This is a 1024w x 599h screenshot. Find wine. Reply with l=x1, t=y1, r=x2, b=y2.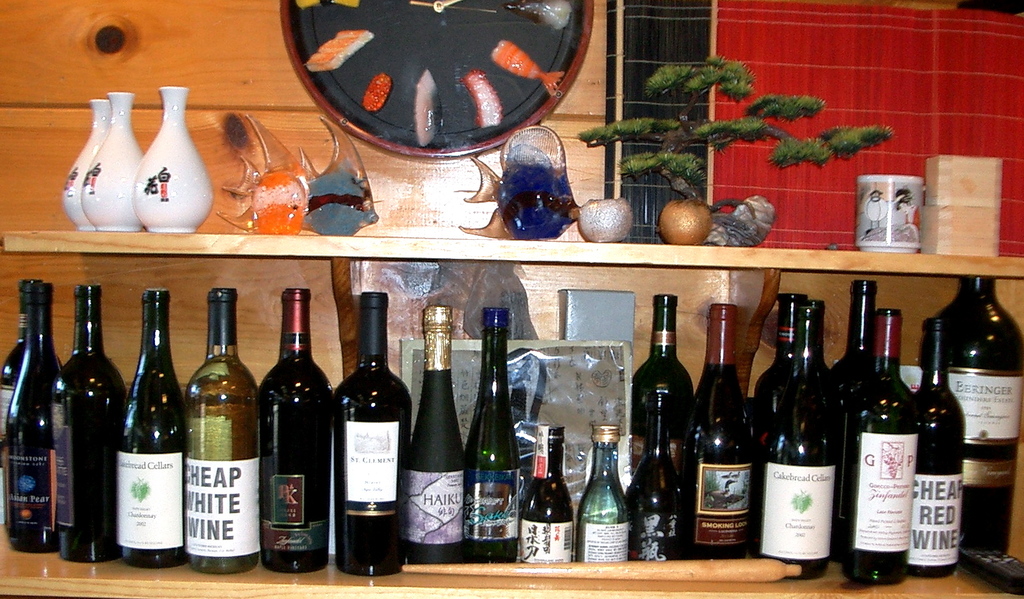
l=930, t=272, r=1023, b=557.
